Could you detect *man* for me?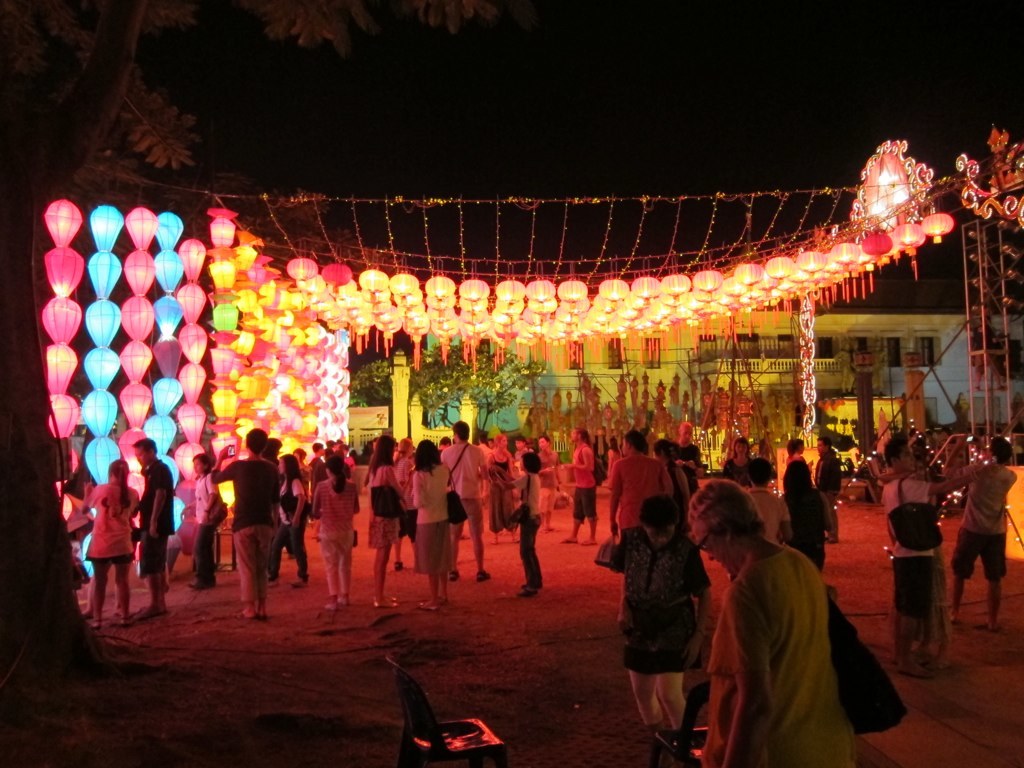
Detection result: x1=210, y1=430, x2=279, y2=620.
